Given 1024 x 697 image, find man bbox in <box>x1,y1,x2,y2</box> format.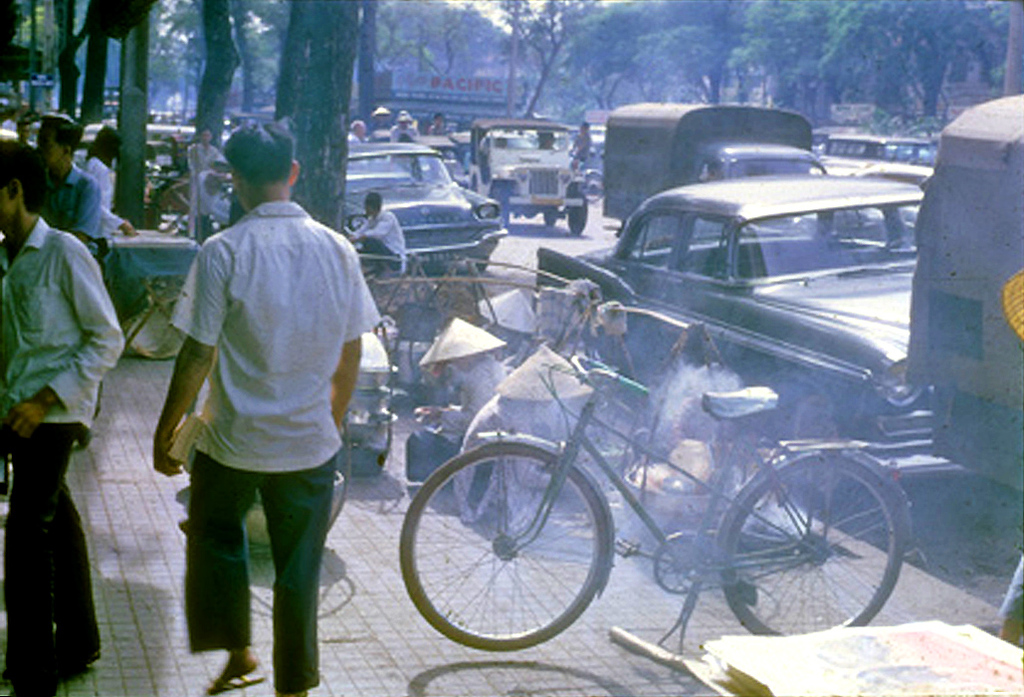
<box>151,121,379,696</box>.
